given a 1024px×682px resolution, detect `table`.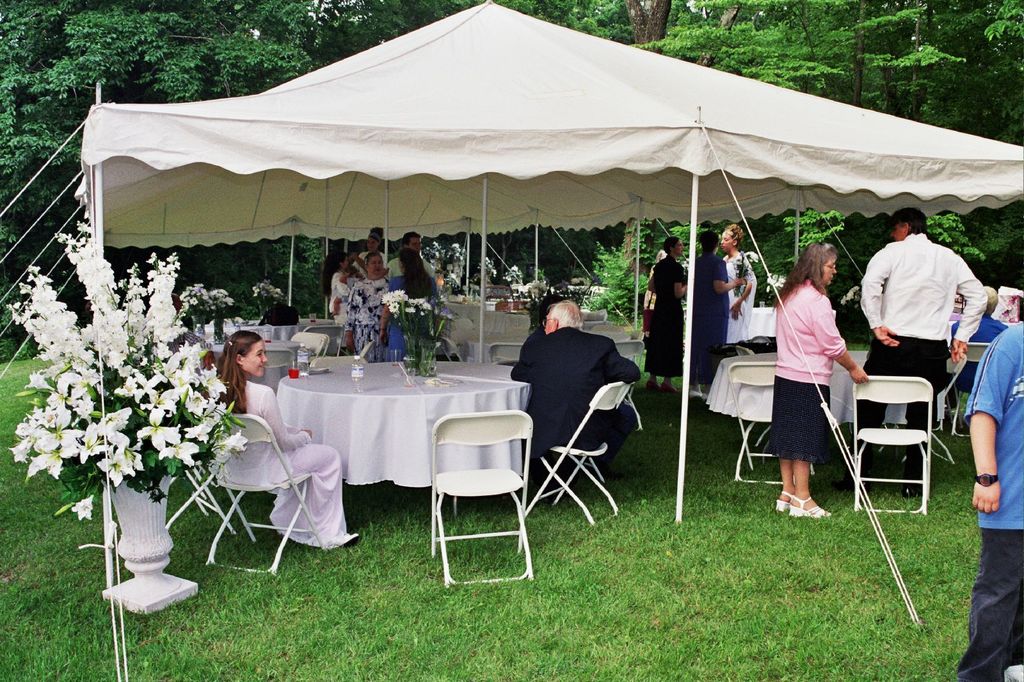
483, 310, 529, 328.
